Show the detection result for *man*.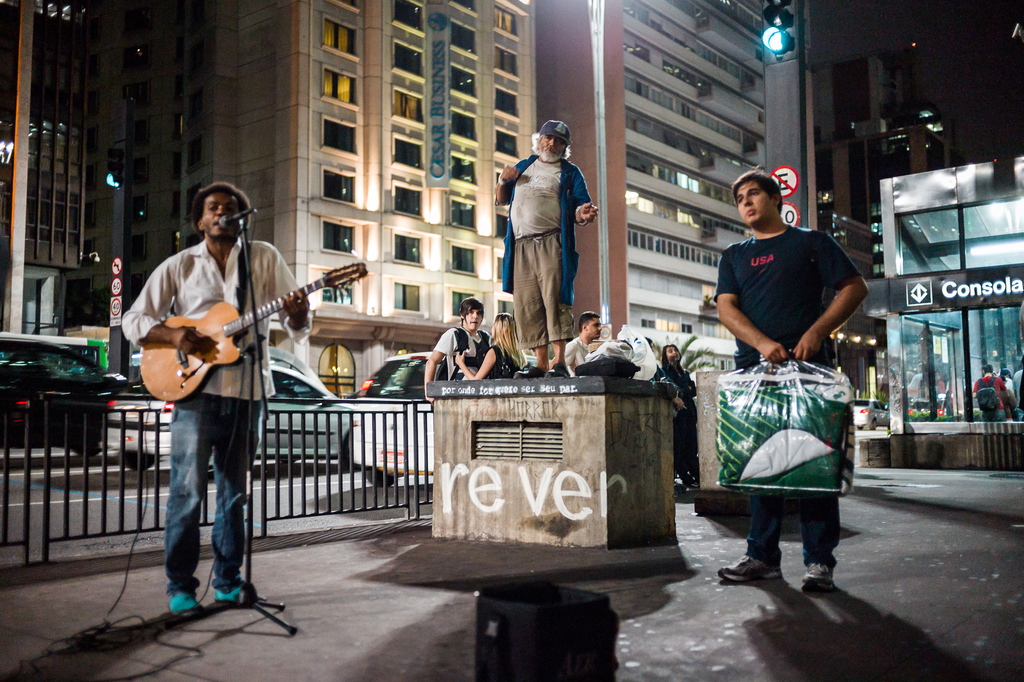
560/308/596/377.
